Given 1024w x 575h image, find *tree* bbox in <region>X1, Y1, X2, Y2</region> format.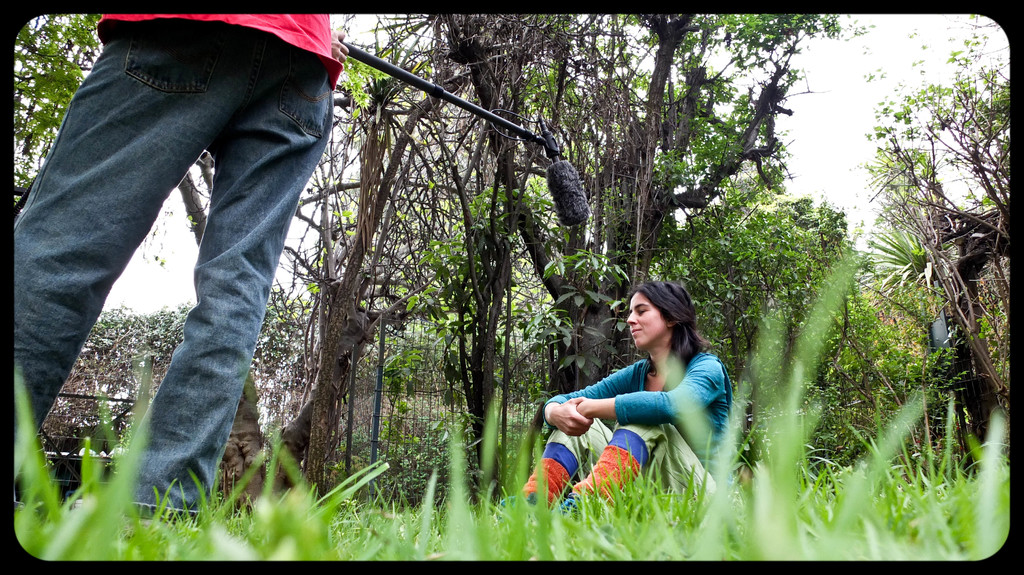
<region>586, 145, 839, 322</region>.
